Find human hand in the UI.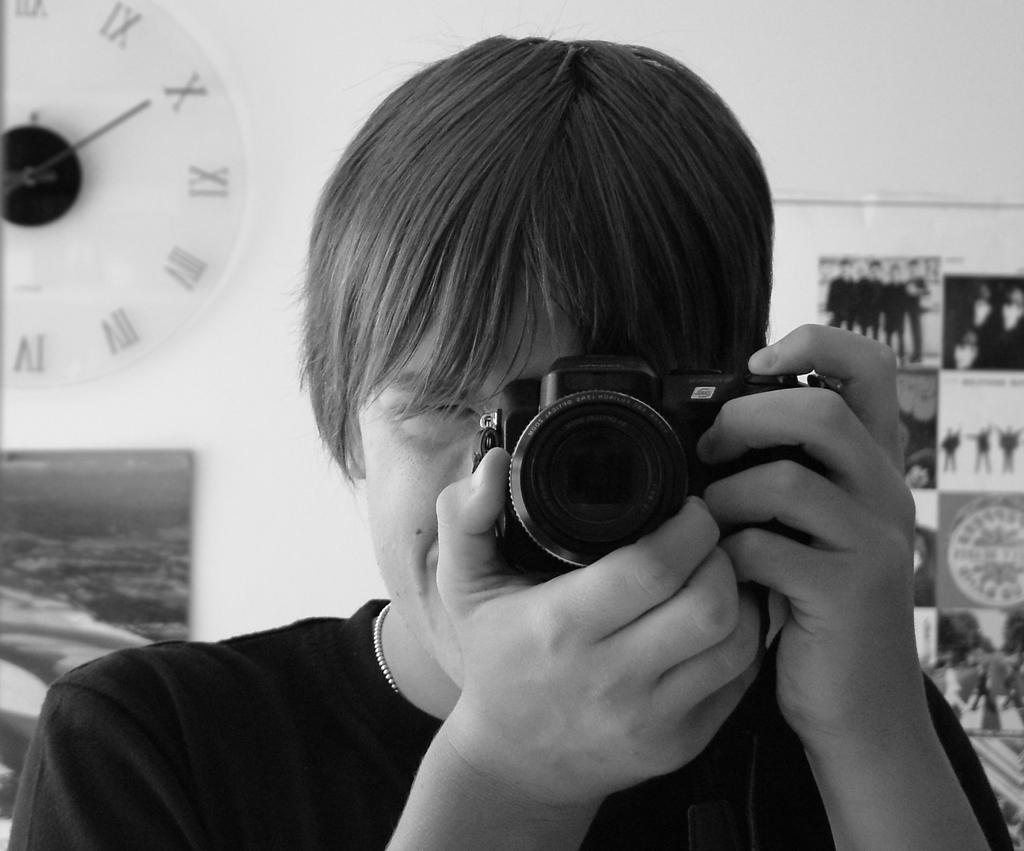
UI element at (693,323,922,741).
